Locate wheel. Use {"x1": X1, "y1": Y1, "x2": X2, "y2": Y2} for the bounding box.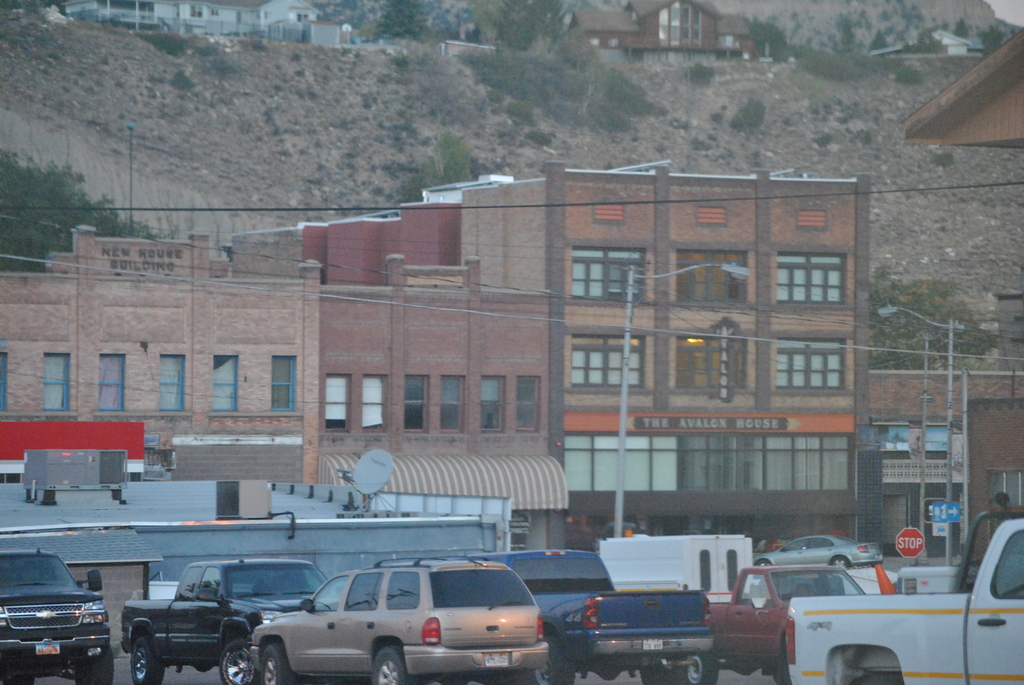
{"x1": 771, "y1": 634, "x2": 794, "y2": 684}.
